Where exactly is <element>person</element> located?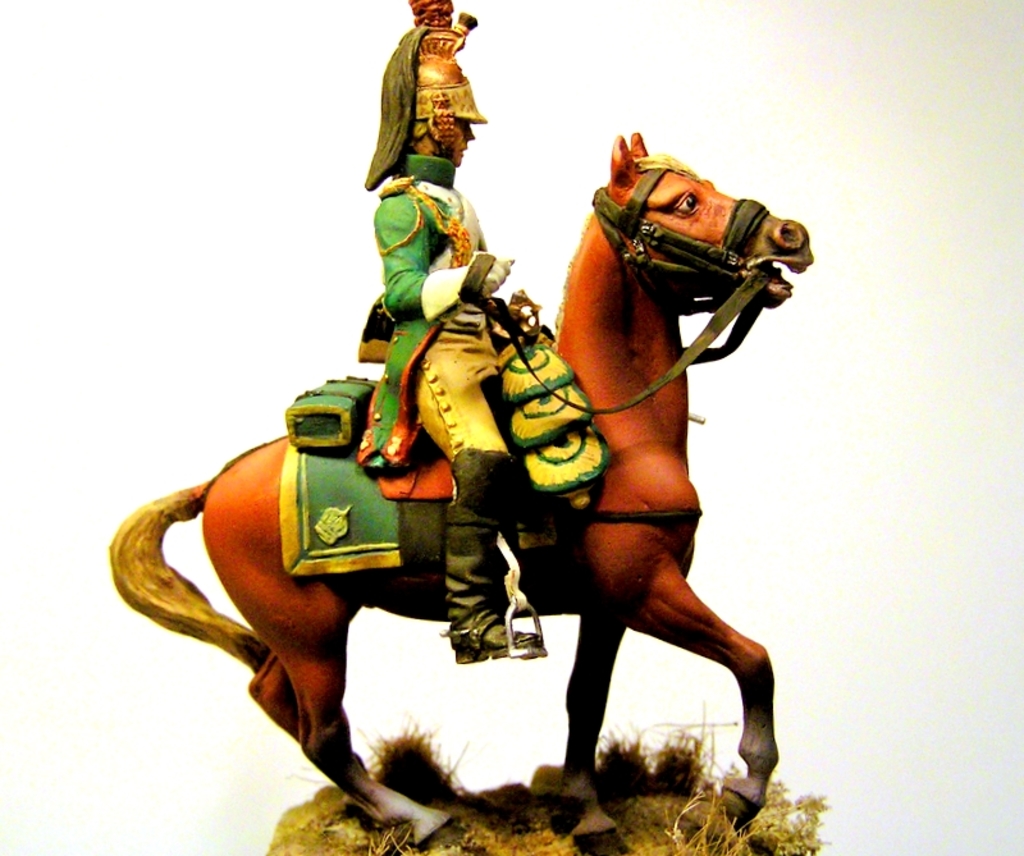
Its bounding box is left=365, top=0, right=548, bottom=664.
